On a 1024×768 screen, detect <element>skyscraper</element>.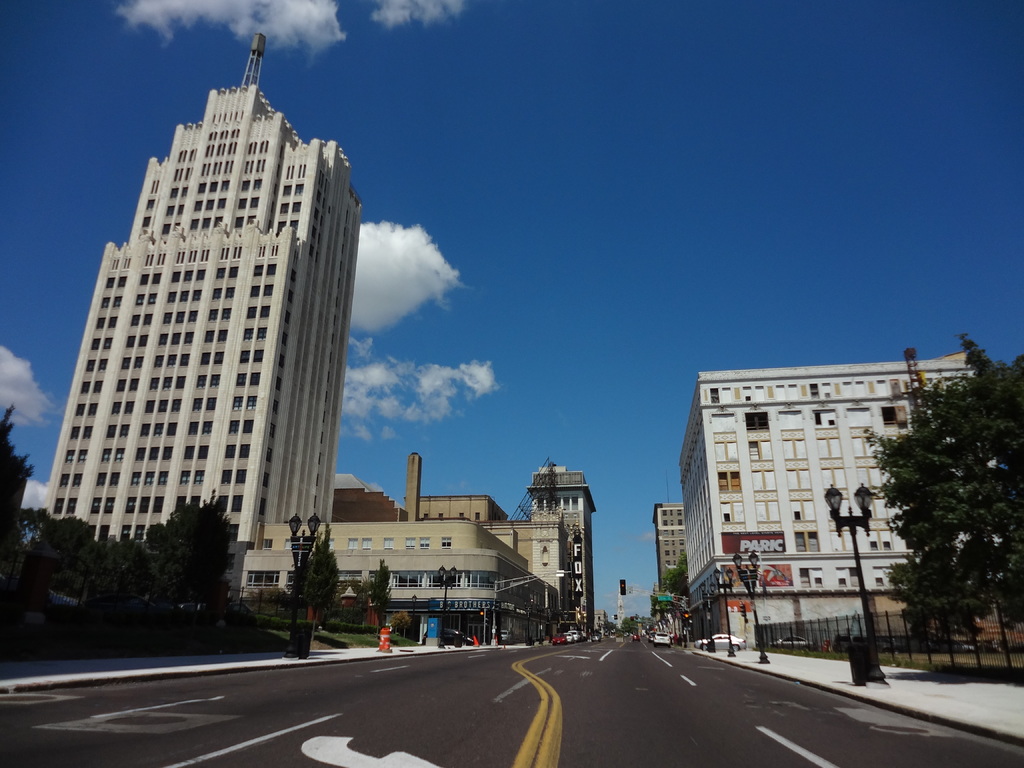
bbox=(20, 49, 397, 635).
